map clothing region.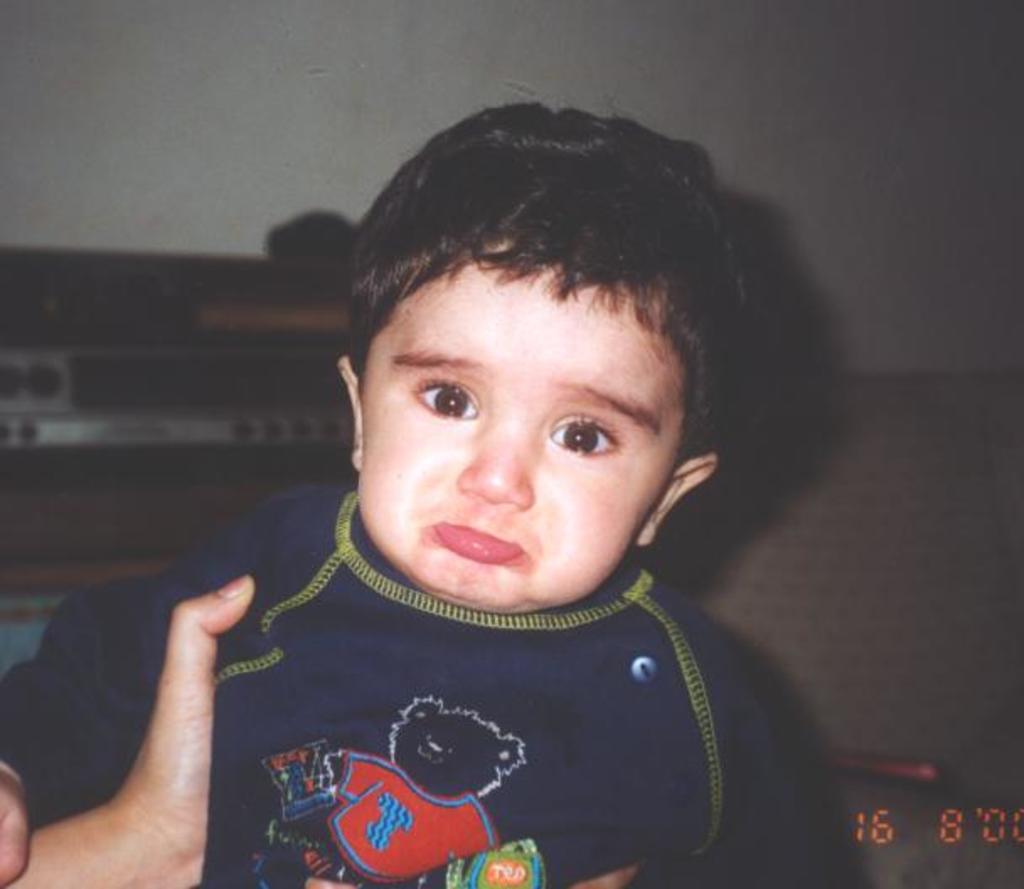
Mapped to (0, 476, 857, 887).
